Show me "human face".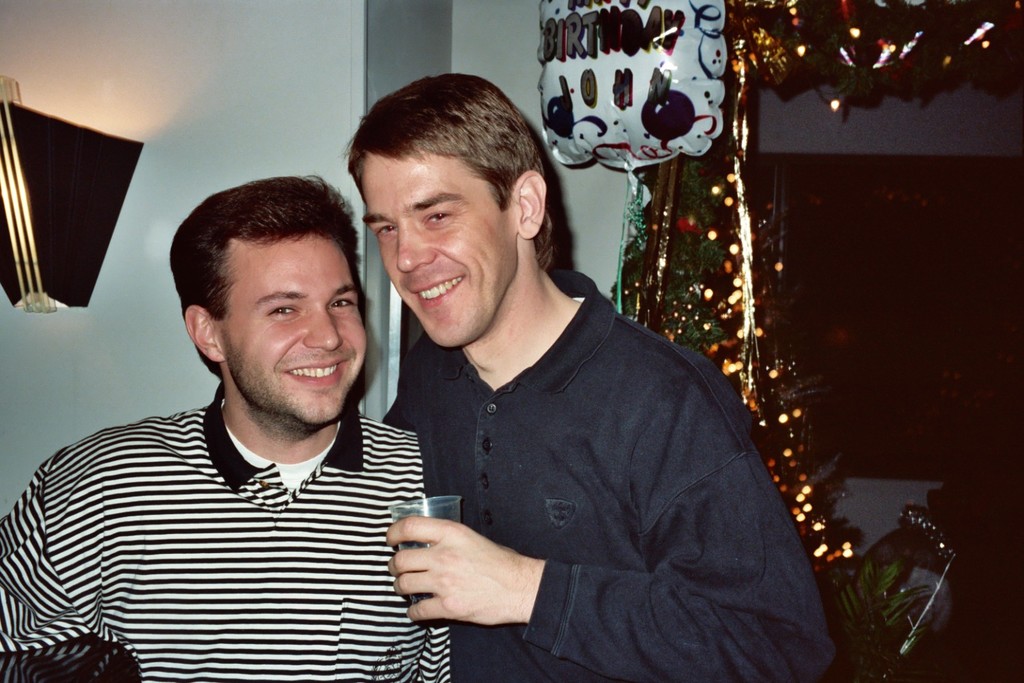
"human face" is here: pyautogui.locateOnScreen(218, 234, 372, 426).
